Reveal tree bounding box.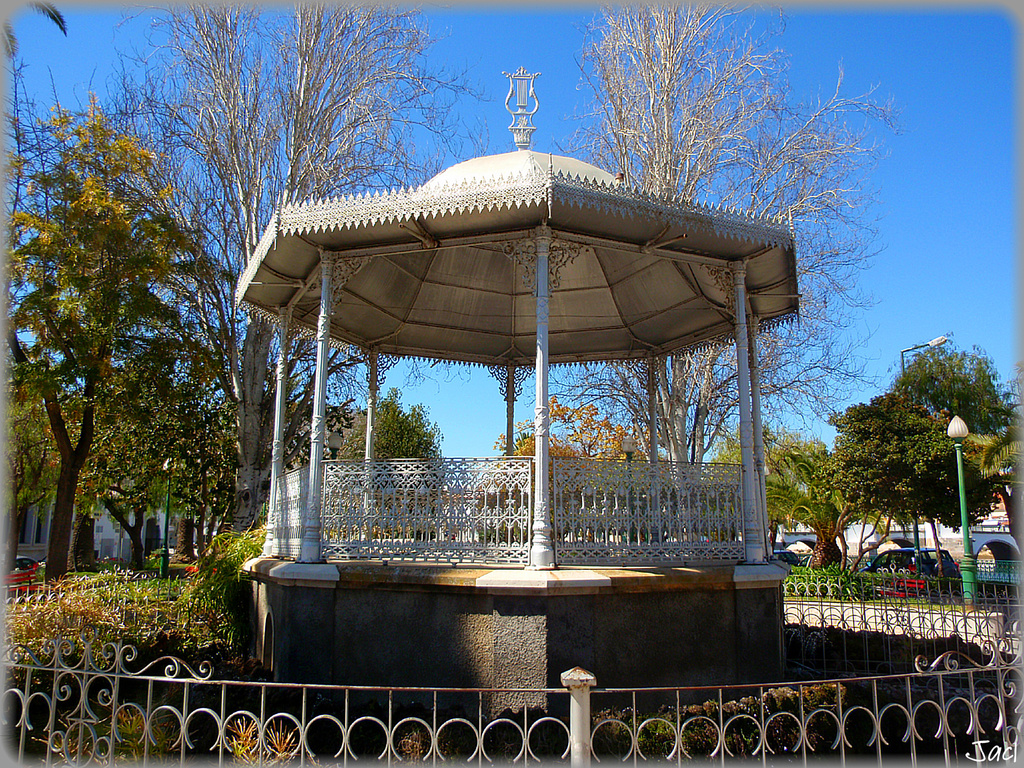
Revealed: bbox=[566, 0, 906, 538].
